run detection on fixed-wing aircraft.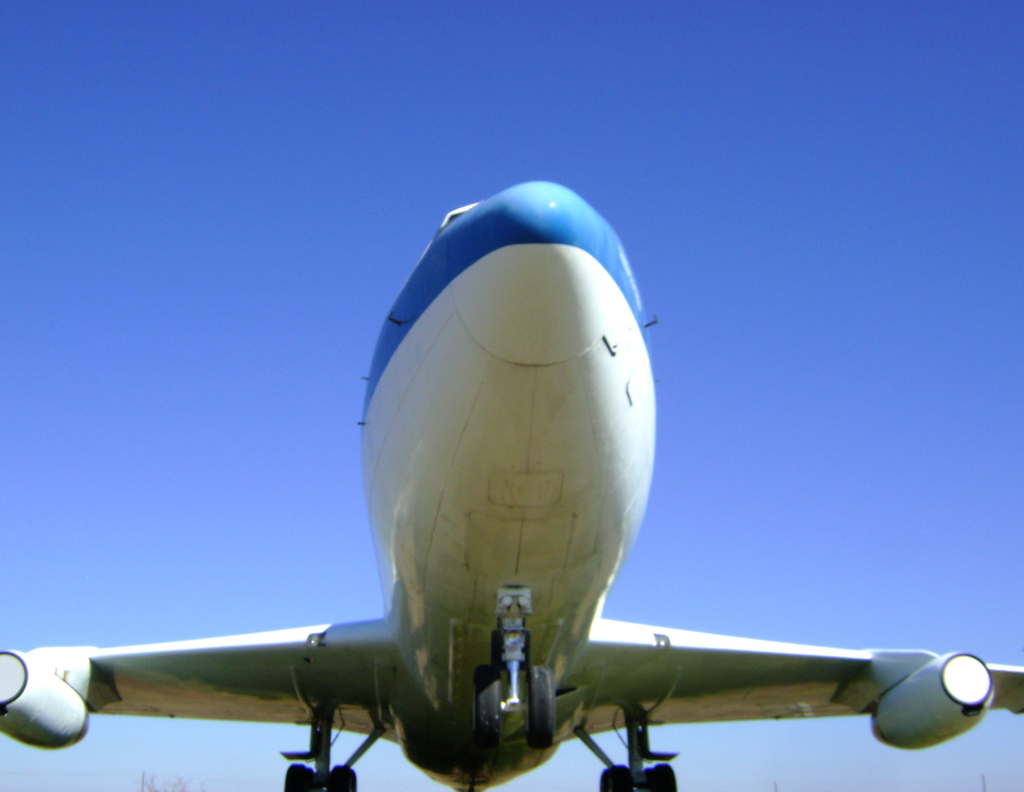
Result: (x1=0, y1=172, x2=1023, y2=791).
